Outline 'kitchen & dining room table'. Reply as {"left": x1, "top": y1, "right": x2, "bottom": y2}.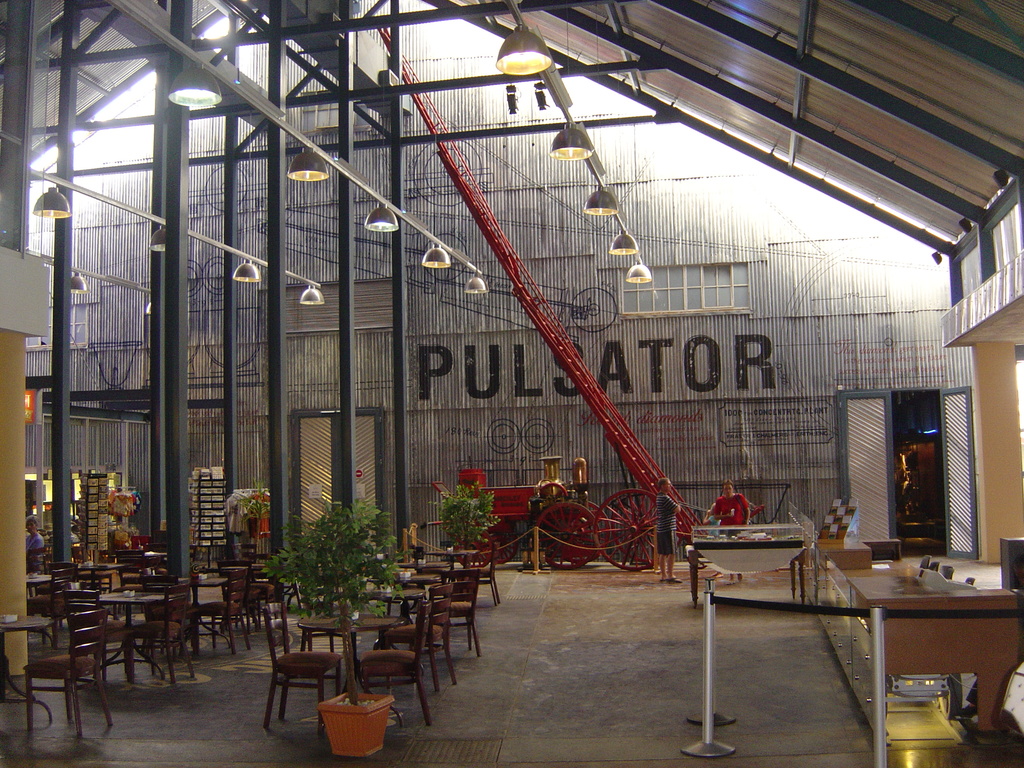
{"left": 49, "top": 552, "right": 200, "bottom": 707}.
